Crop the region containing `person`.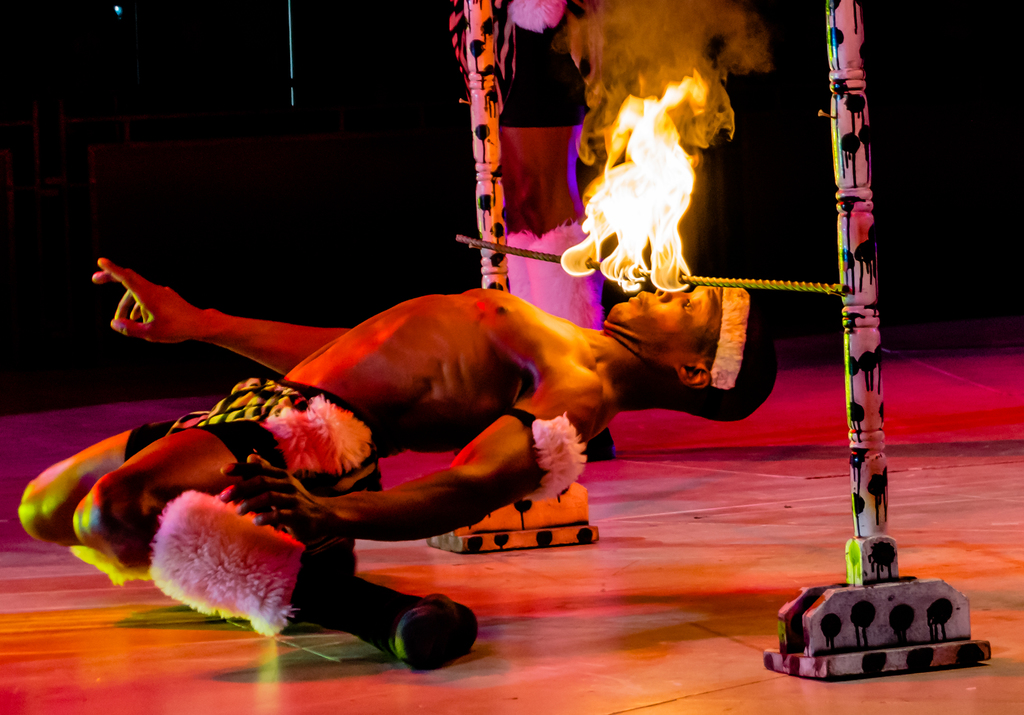
Crop region: <box>125,165,738,643</box>.
